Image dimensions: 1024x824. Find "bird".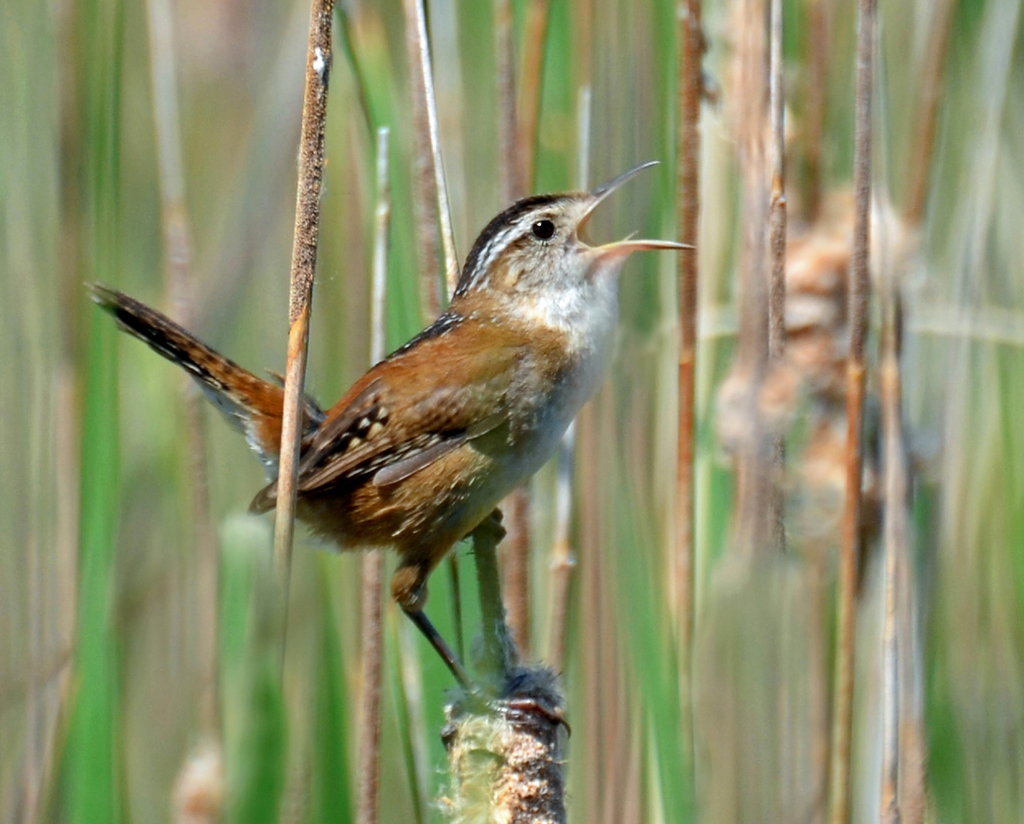
108:190:679:706.
